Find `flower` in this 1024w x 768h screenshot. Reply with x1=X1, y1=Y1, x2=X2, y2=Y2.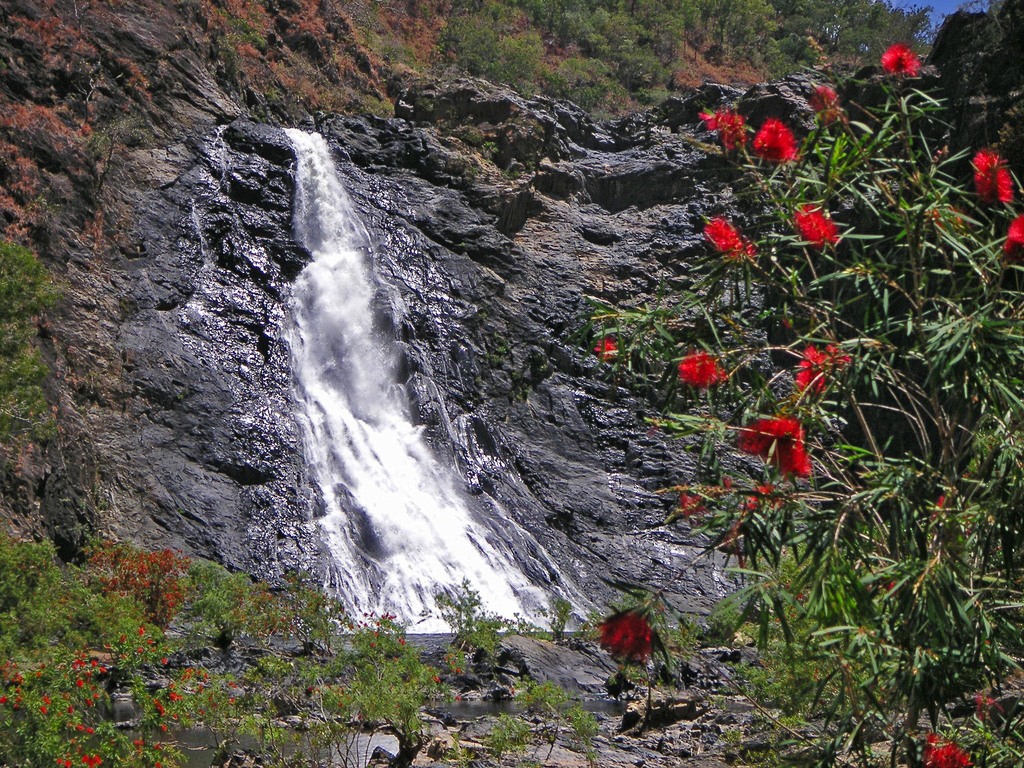
x1=794, y1=345, x2=841, y2=402.
